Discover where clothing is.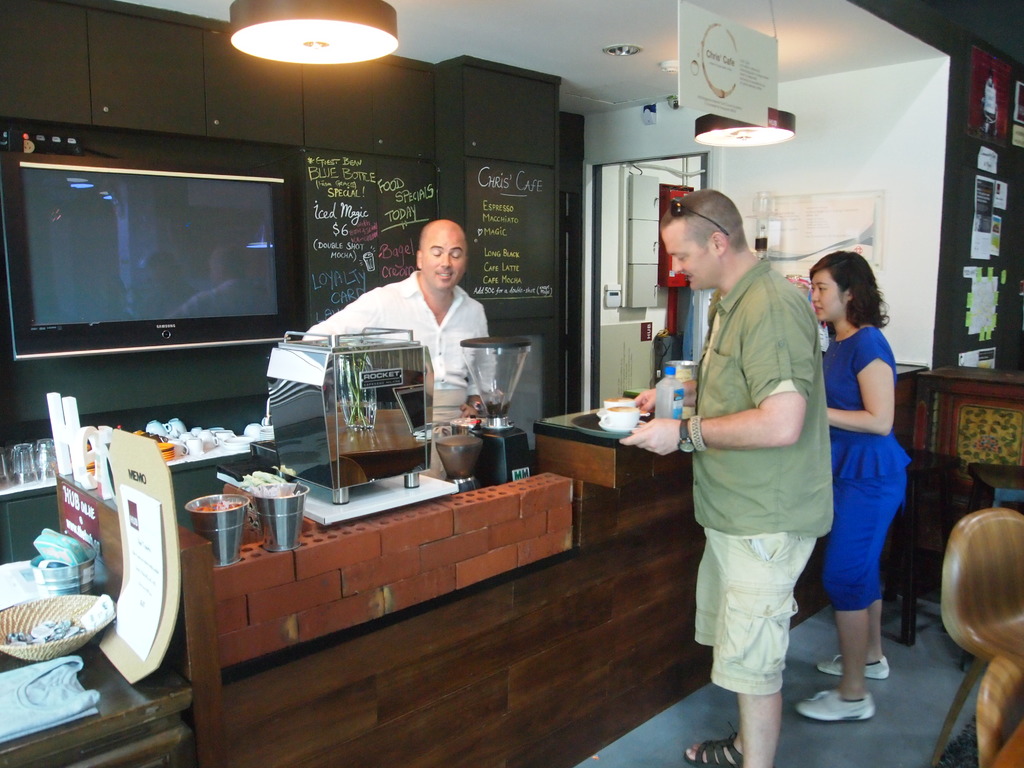
Discovered at {"x1": 300, "y1": 271, "x2": 490, "y2": 470}.
